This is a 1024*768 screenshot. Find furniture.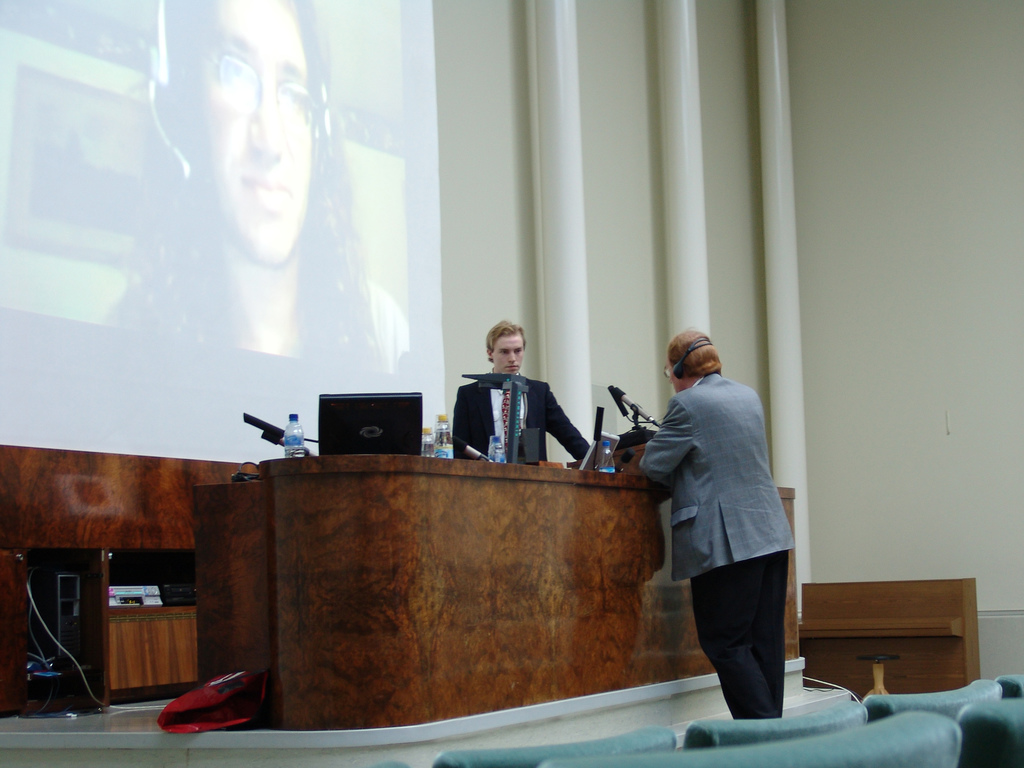
Bounding box: pyautogui.locateOnScreen(20, 549, 193, 707).
